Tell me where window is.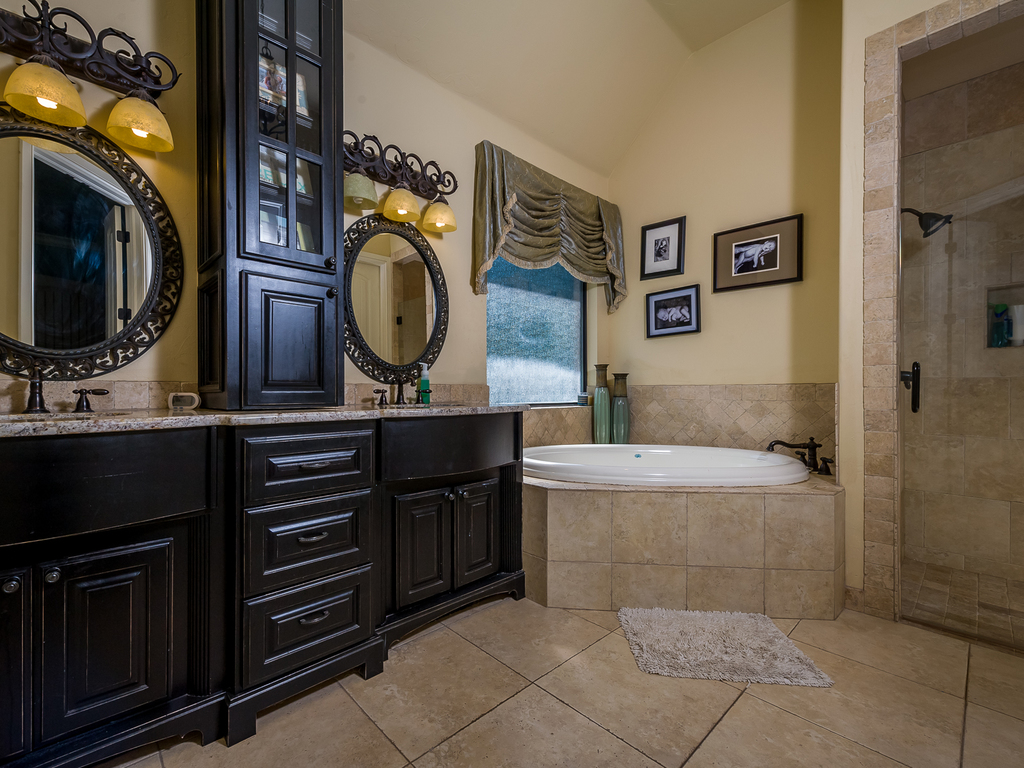
window is at select_region(488, 188, 592, 408).
